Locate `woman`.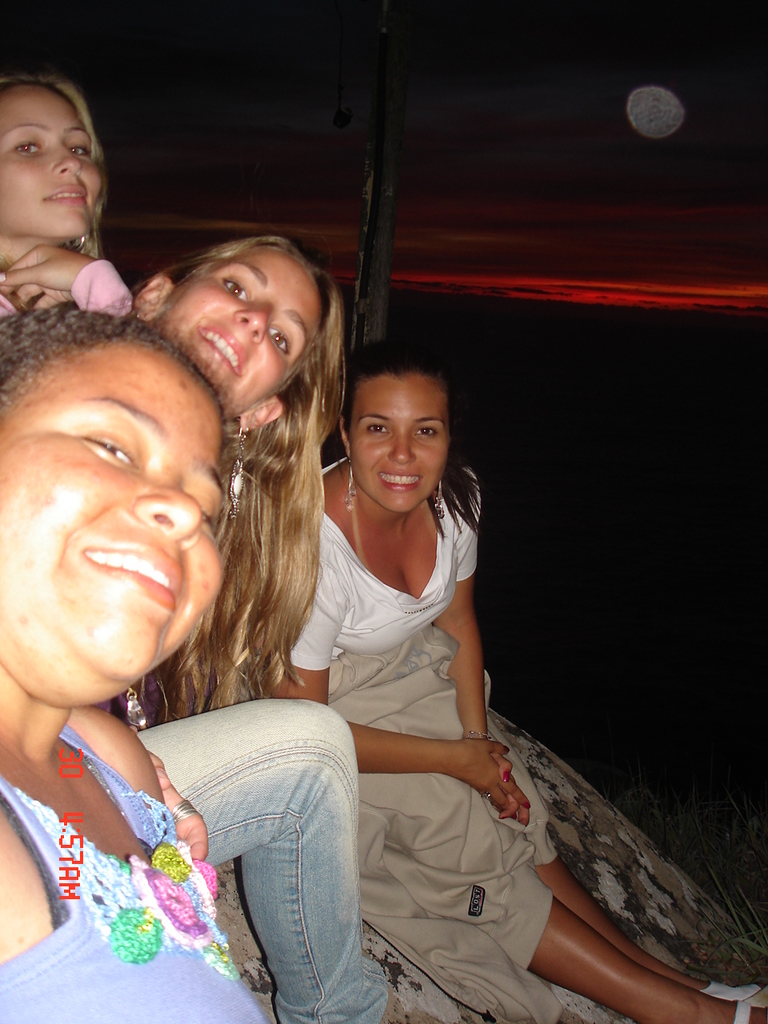
Bounding box: select_region(0, 313, 267, 1023).
